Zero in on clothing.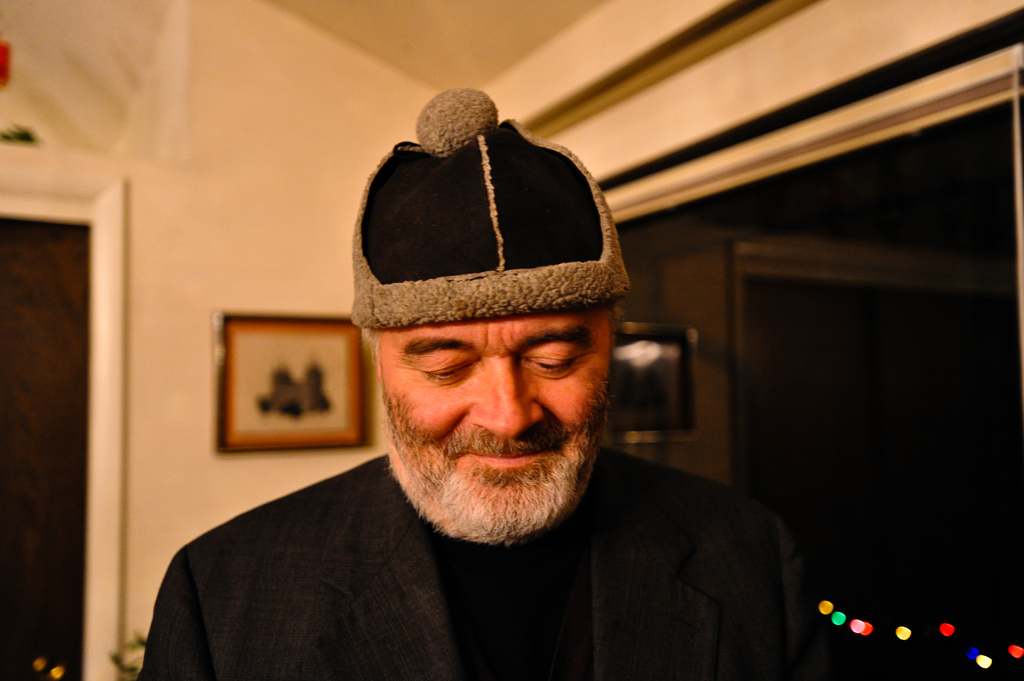
Zeroed in: x1=121 y1=408 x2=820 y2=677.
